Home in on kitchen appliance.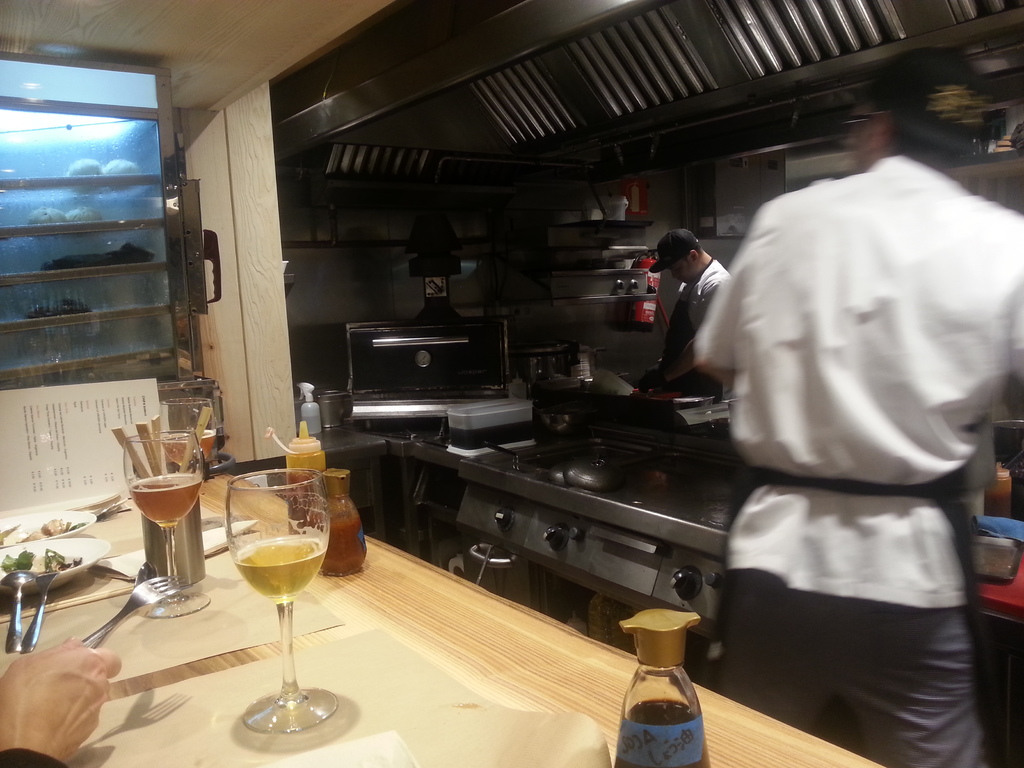
Homed in at box=[335, 316, 524, 429].
